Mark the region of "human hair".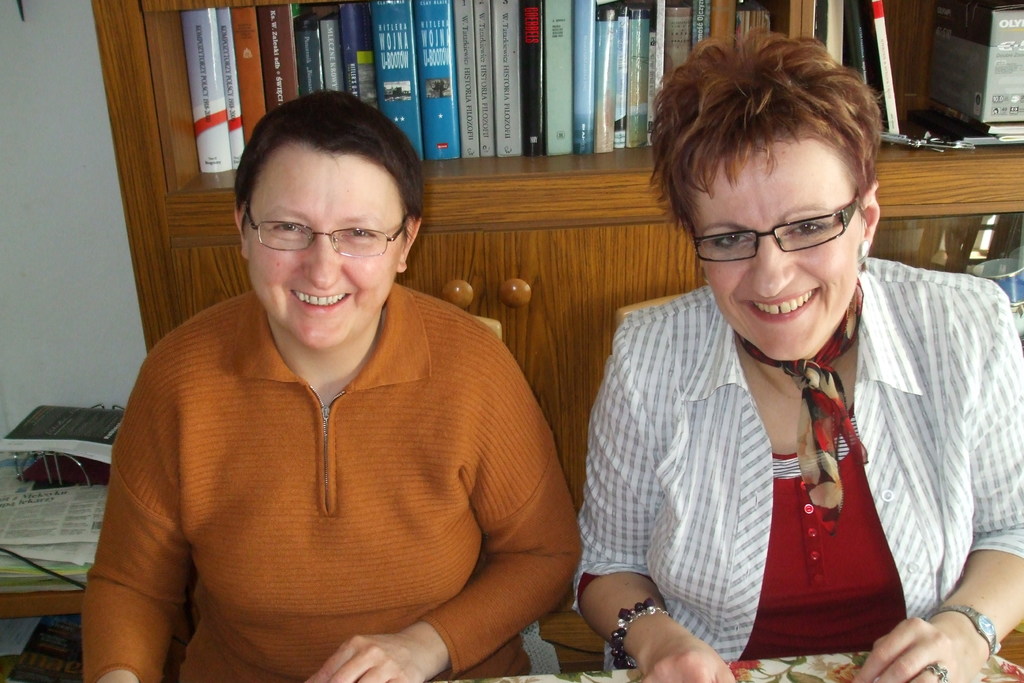
Region: left=235, top=99, right=424, bottom=261.
